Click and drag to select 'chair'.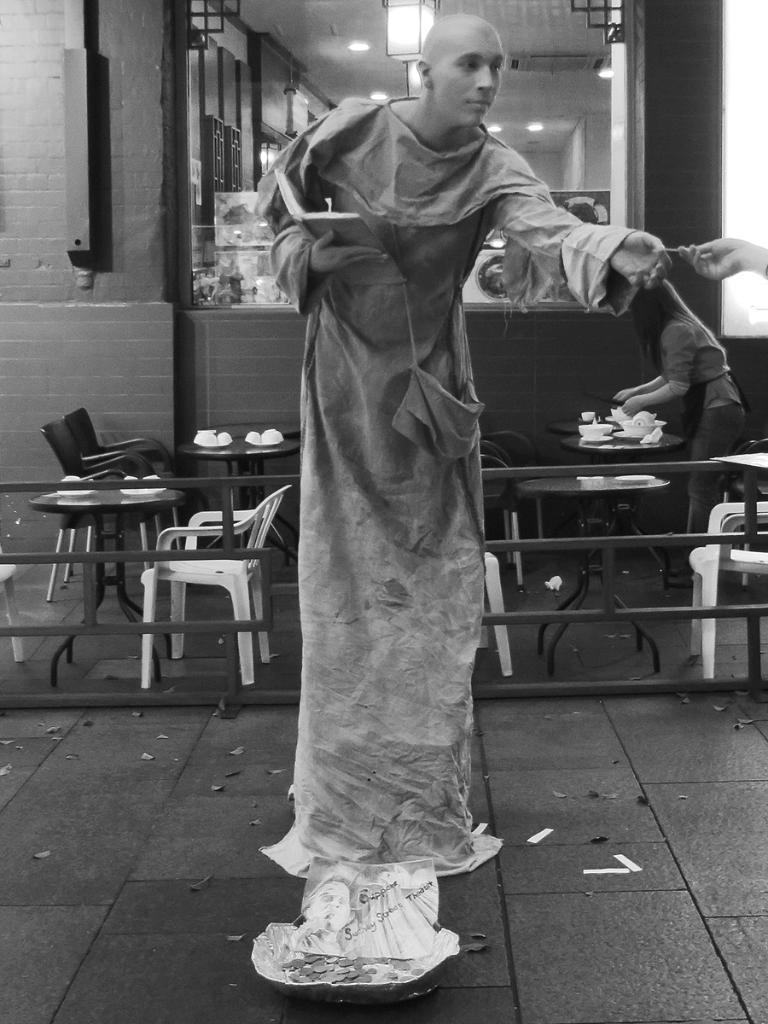
Selection: left=88, top=487, right=244, bottom=704.
